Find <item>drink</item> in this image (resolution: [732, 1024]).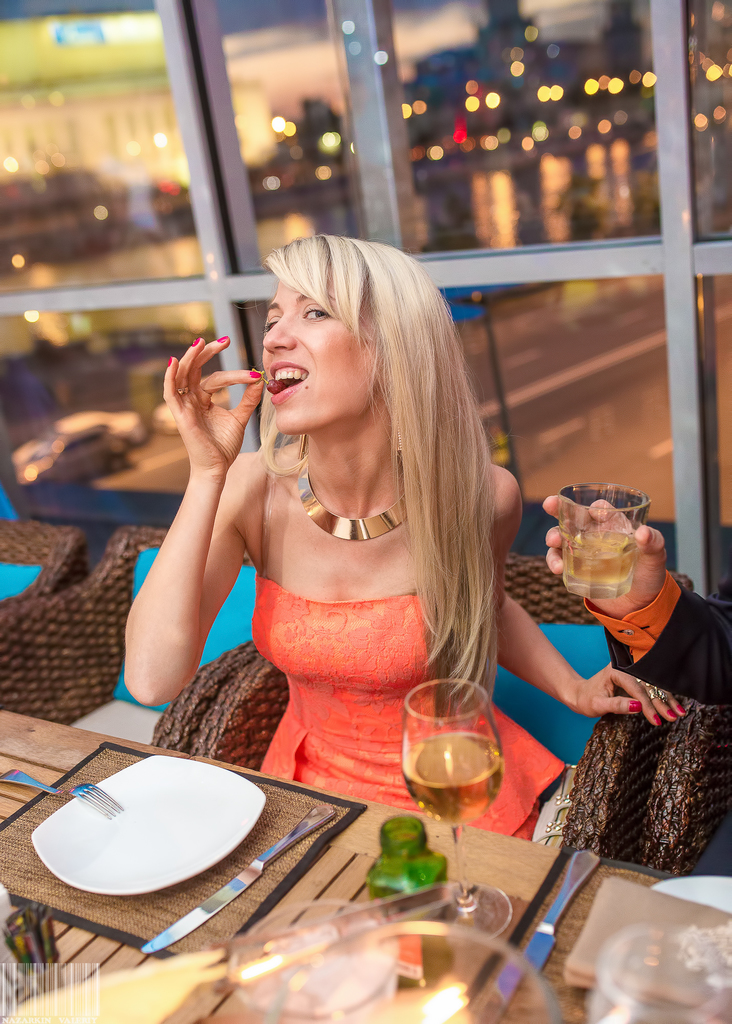
bbox=(559, 533, 638, 601).
